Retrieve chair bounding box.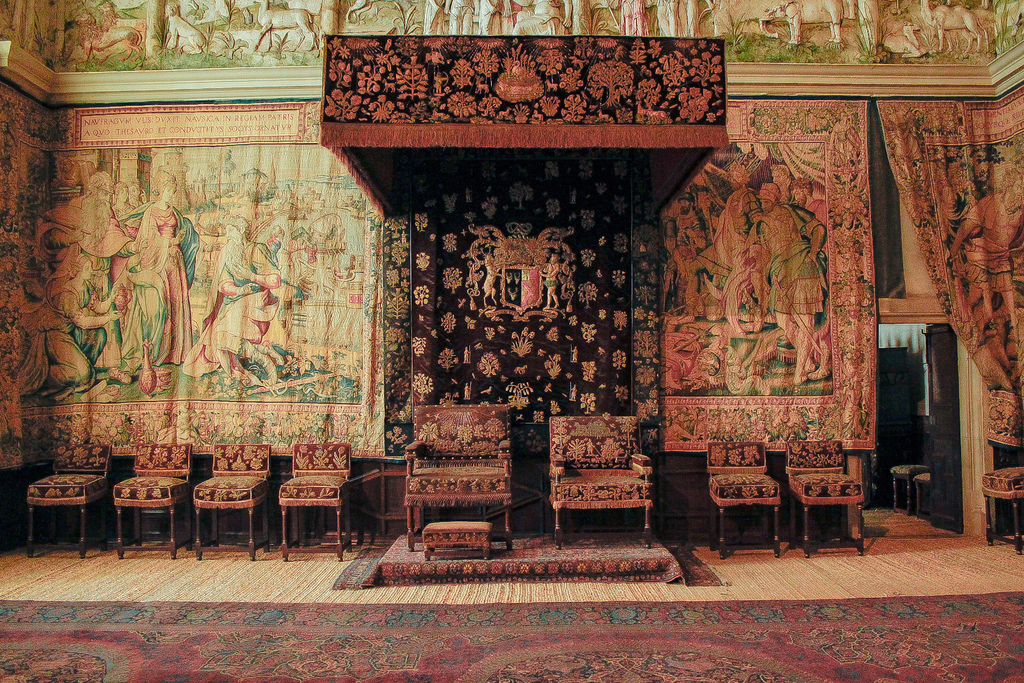
Bounding box: 890, 461, 924, 513.
